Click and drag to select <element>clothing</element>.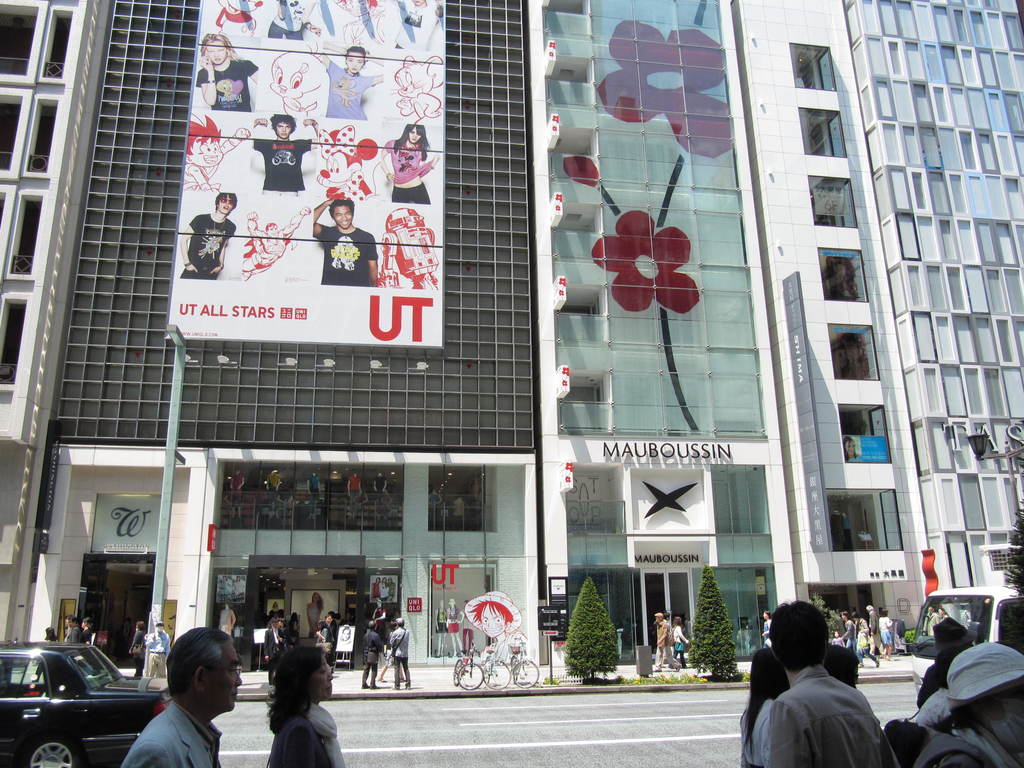
Selection: Rect(362, 630, 381, 663).
